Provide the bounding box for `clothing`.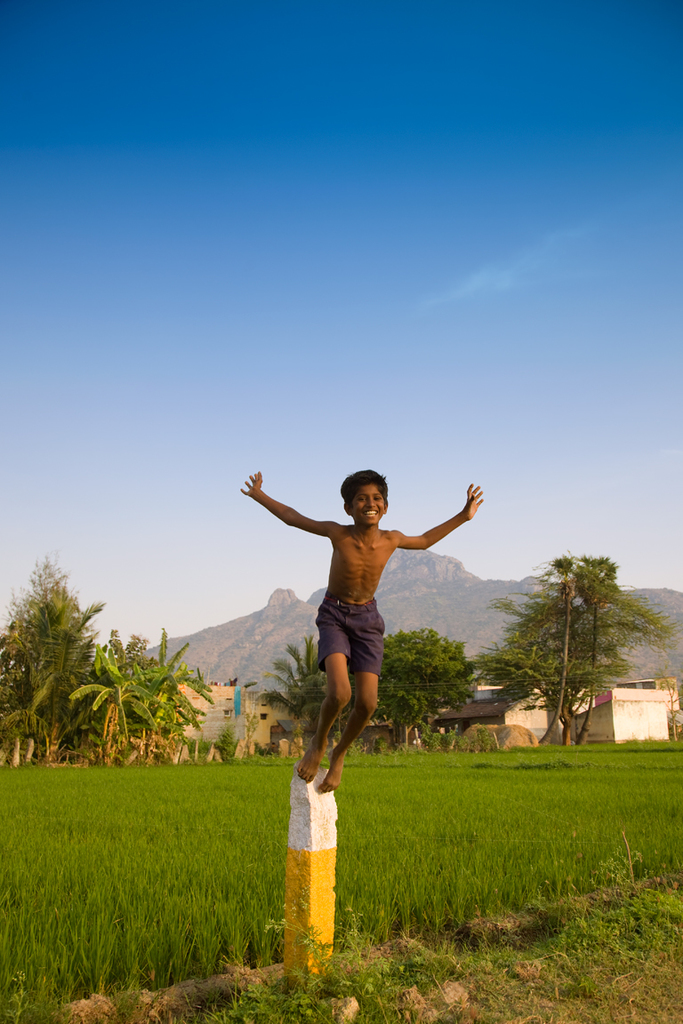
box=[316, 599, 387, 675].
